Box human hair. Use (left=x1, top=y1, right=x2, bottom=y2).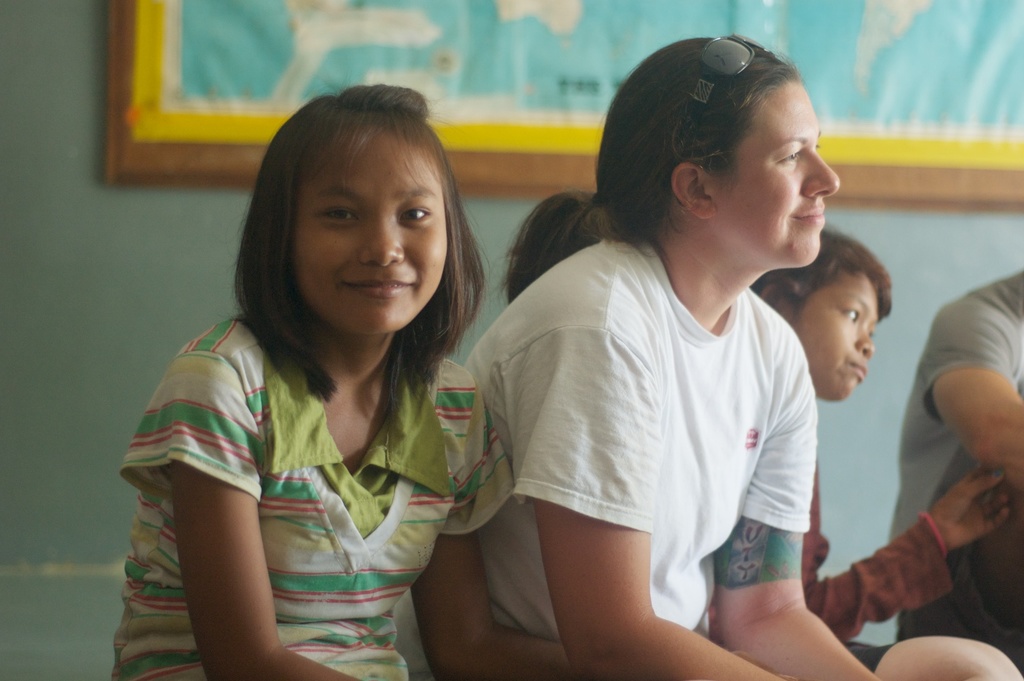
(left=750, top=218, right=891, bottom=327).
